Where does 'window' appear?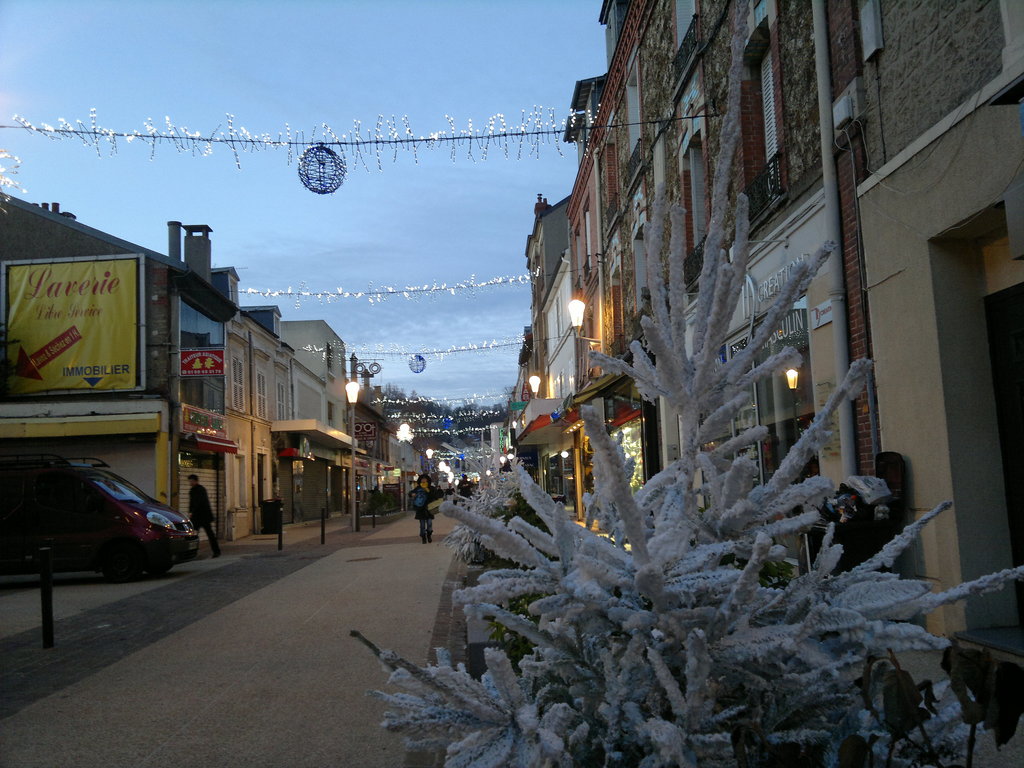
Appears at (607,253,628,357).
